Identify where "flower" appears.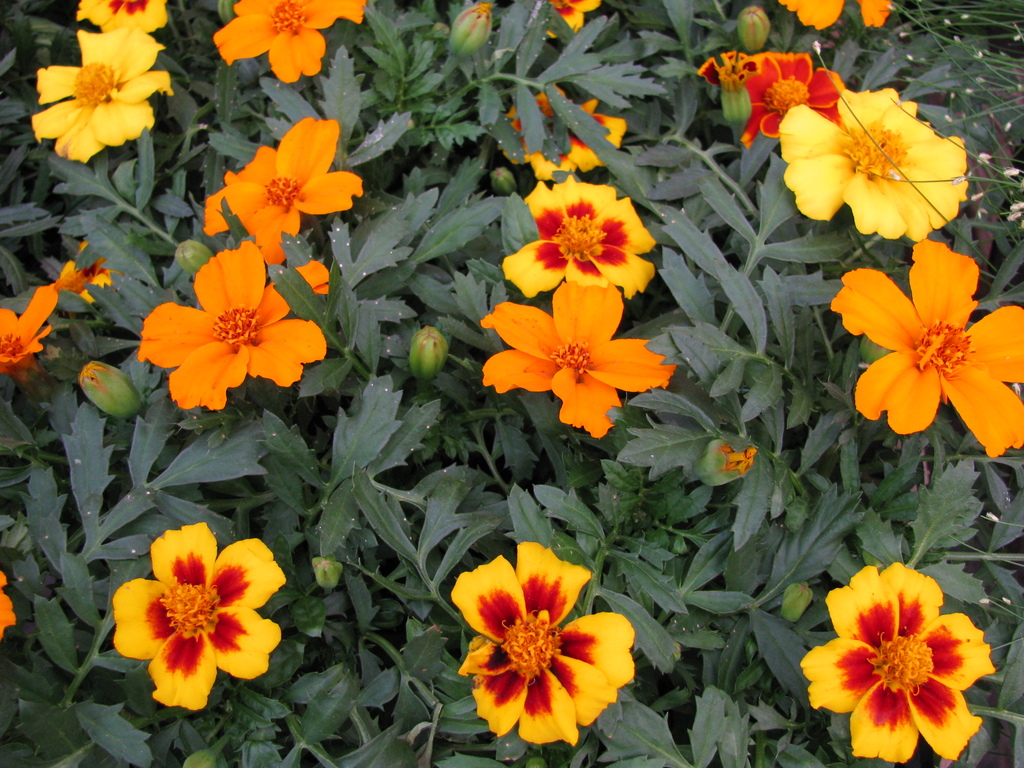
Appears at rect(499, 176, 654, 301).
